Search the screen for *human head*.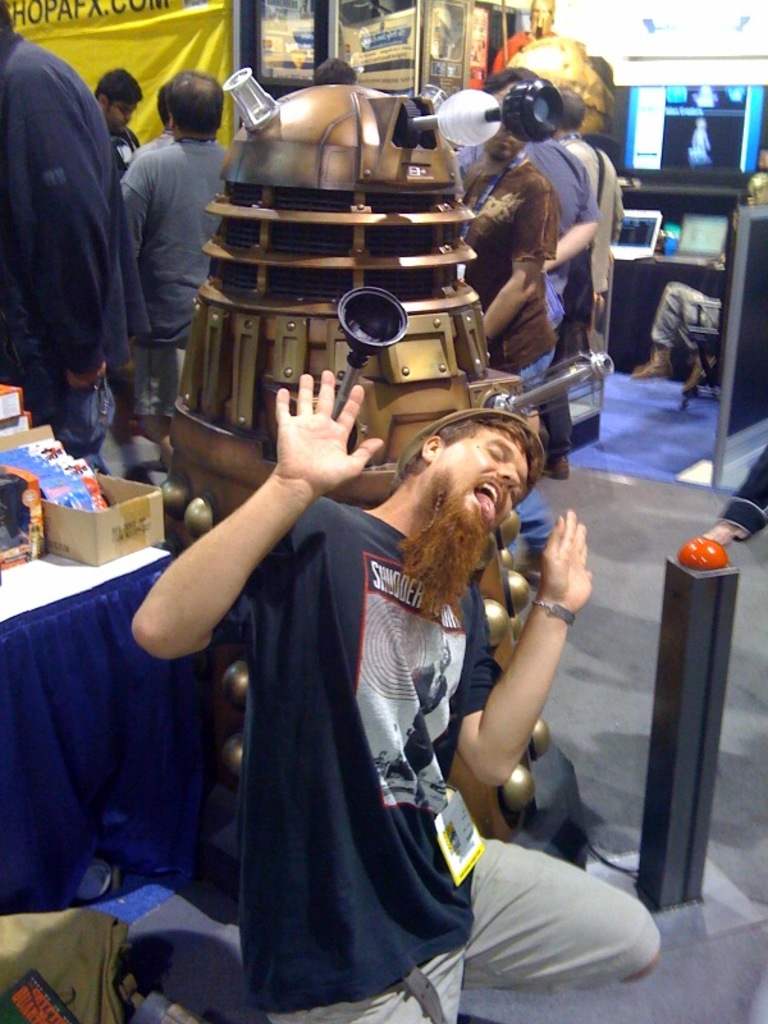
Found at left=493, top=129, right=517, bottom=159.
